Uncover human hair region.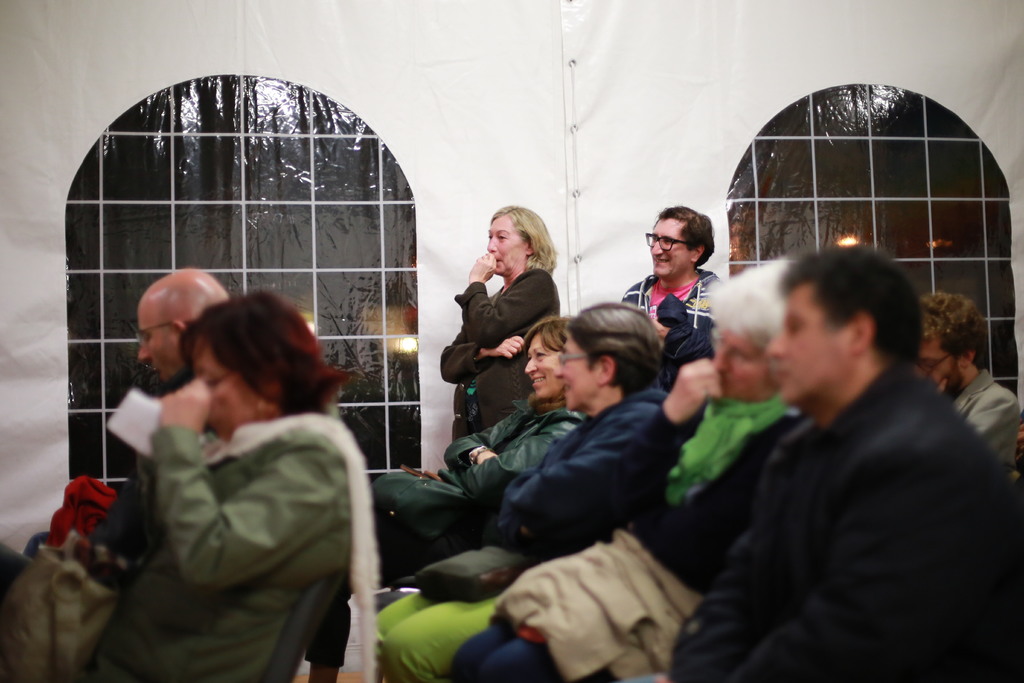
Uncovered: [left=549, top=297, right=673, bottom=416].
